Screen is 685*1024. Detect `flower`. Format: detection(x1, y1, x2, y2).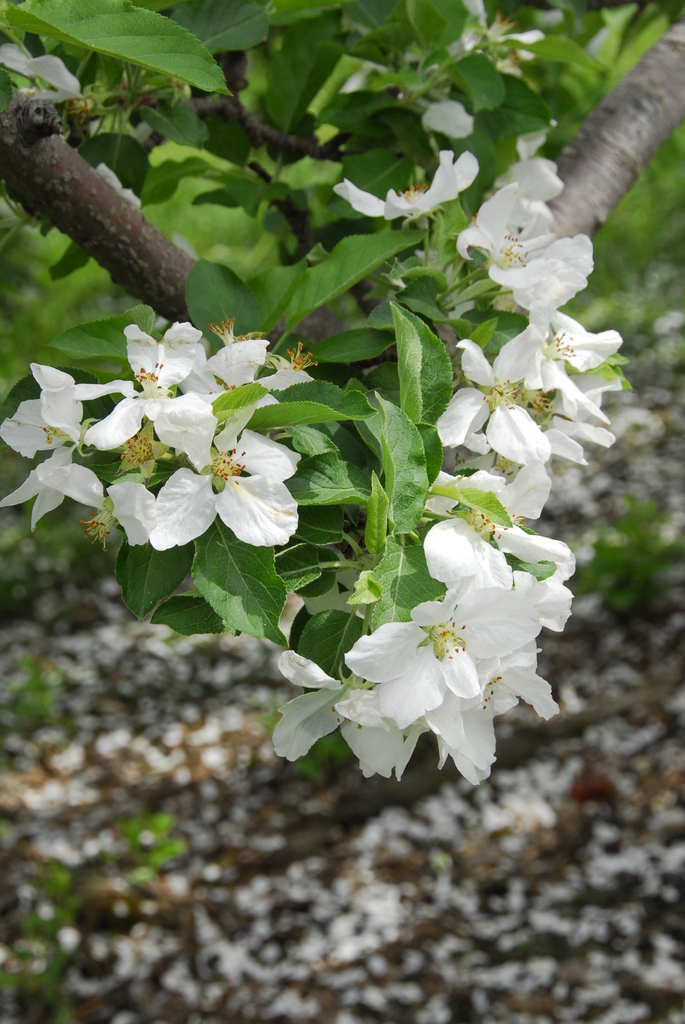
detection(546, 310, 626, 373).
